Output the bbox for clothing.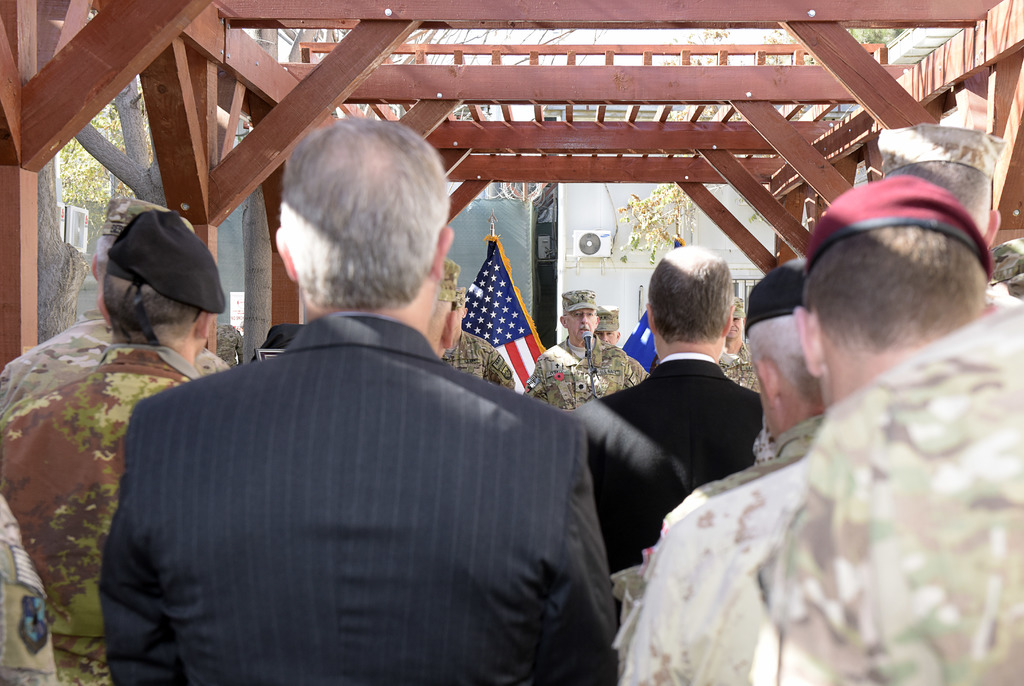
BBox(0, 345, 195, 685).
